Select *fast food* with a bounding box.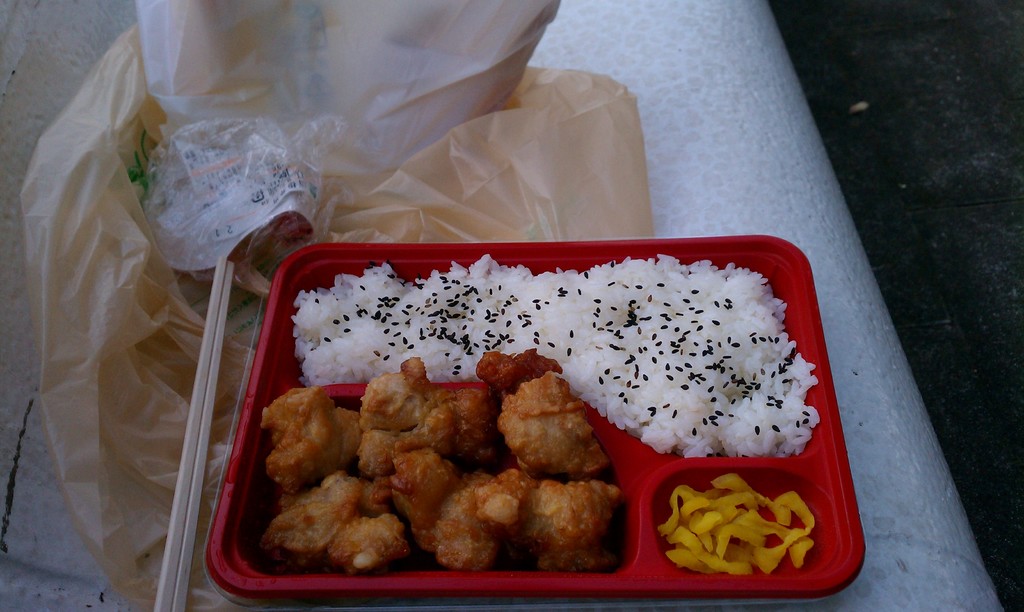
<box>224,349,623,593</box>.
